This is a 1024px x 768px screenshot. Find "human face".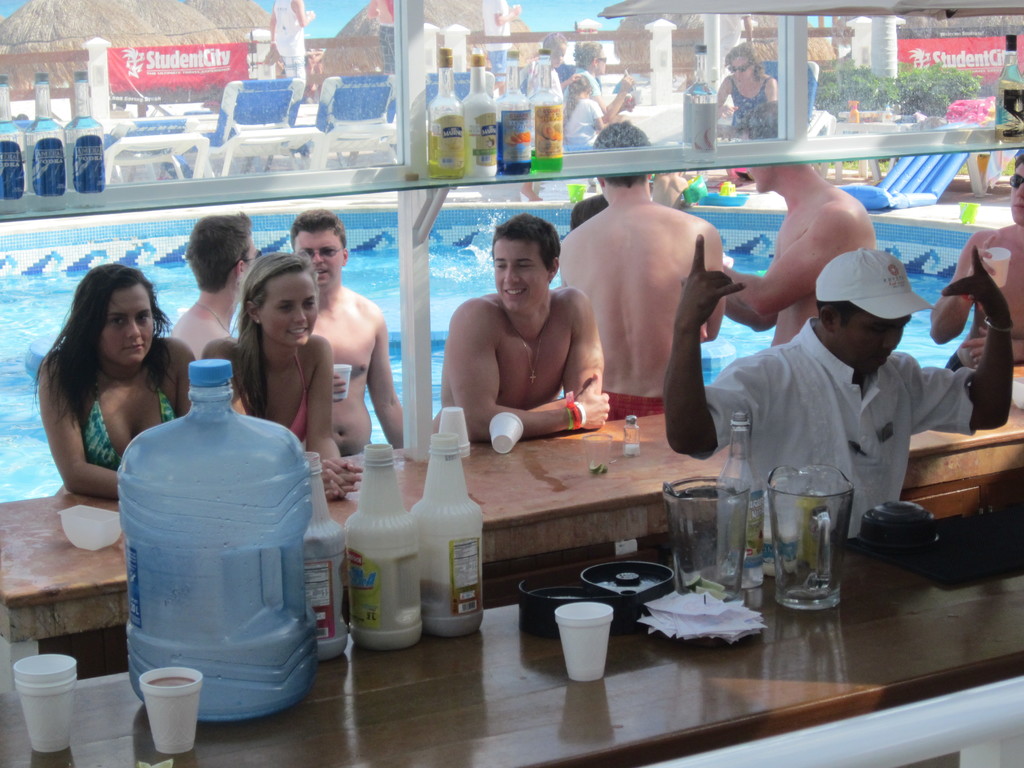
Bounding box: [left=552, top=40, right=567, bottom=67].
